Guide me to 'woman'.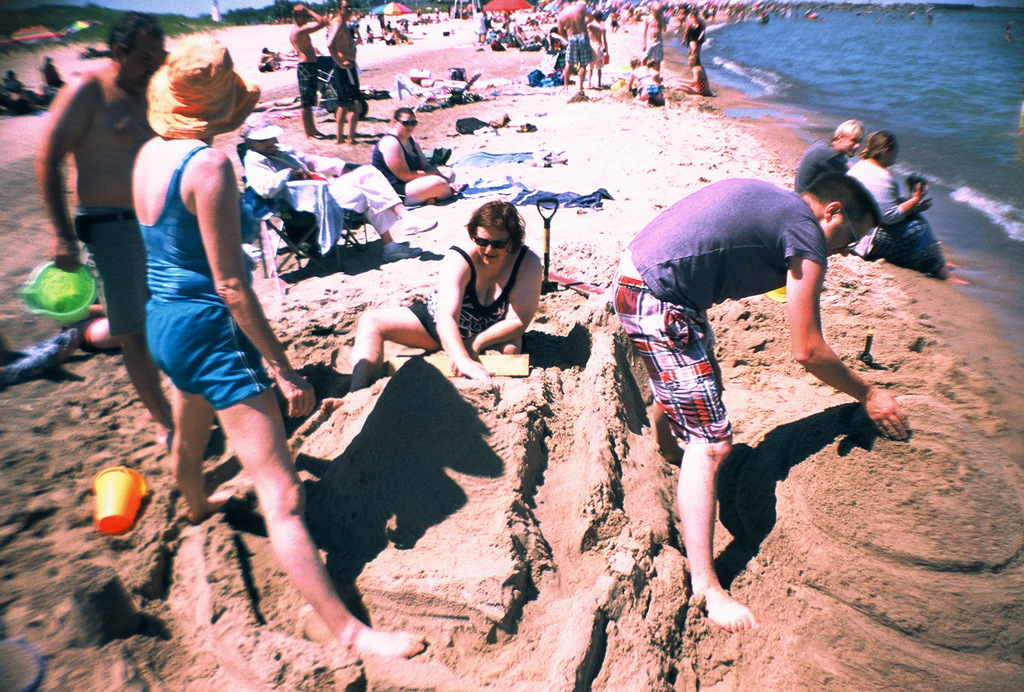
Guidance: {"x1": 370, "y1": 106, "x2": 465, "y2": 204}.
